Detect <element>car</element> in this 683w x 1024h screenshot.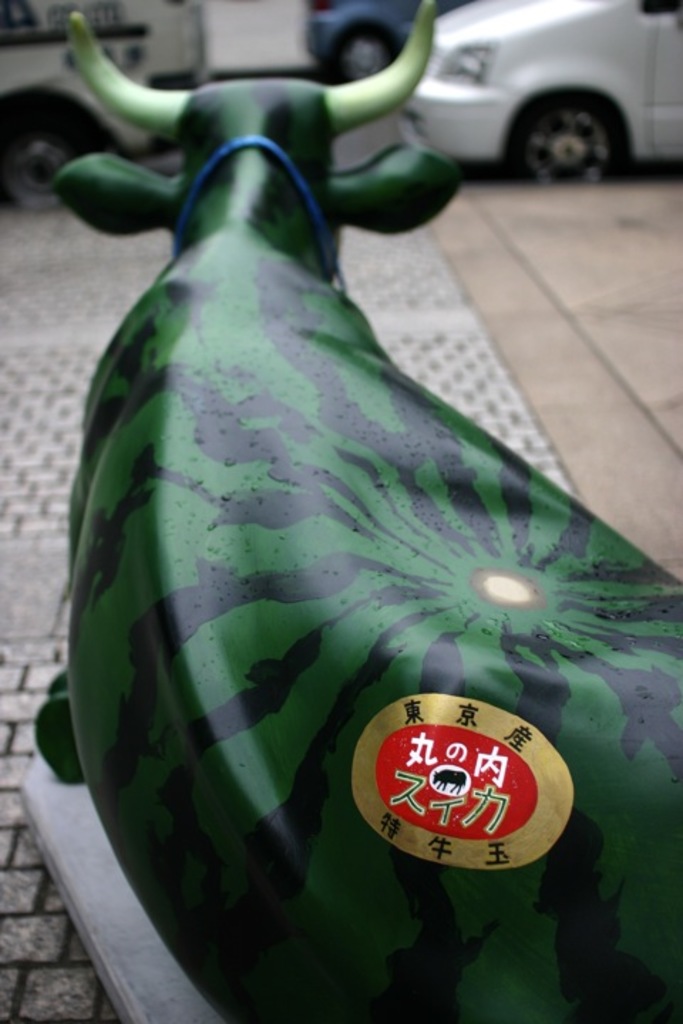
Detection: (313, 0, 415, 84).
